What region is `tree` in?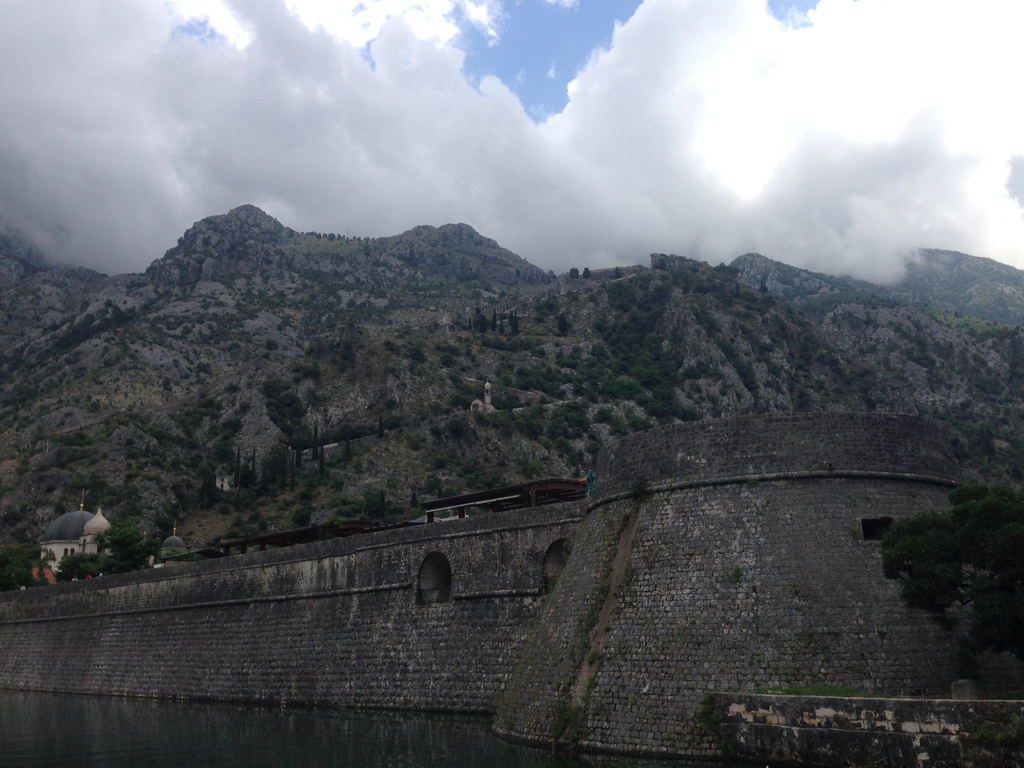
(left=612, top=267, right=627, bottom=283).
